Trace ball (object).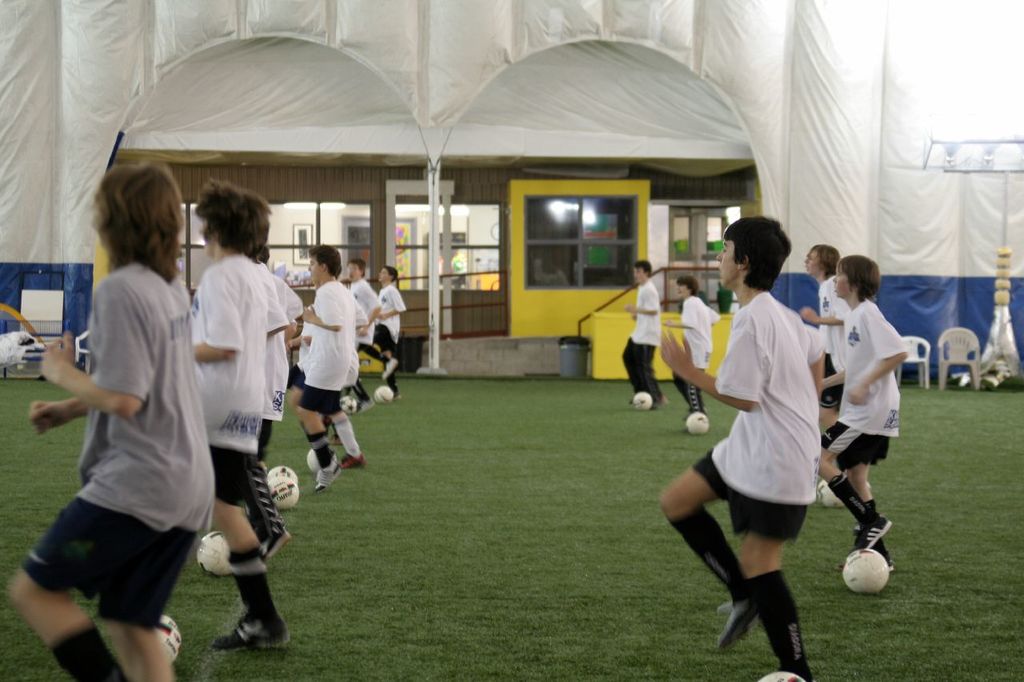
Traced to [left=272, top=478, right=302, bottom=507].
